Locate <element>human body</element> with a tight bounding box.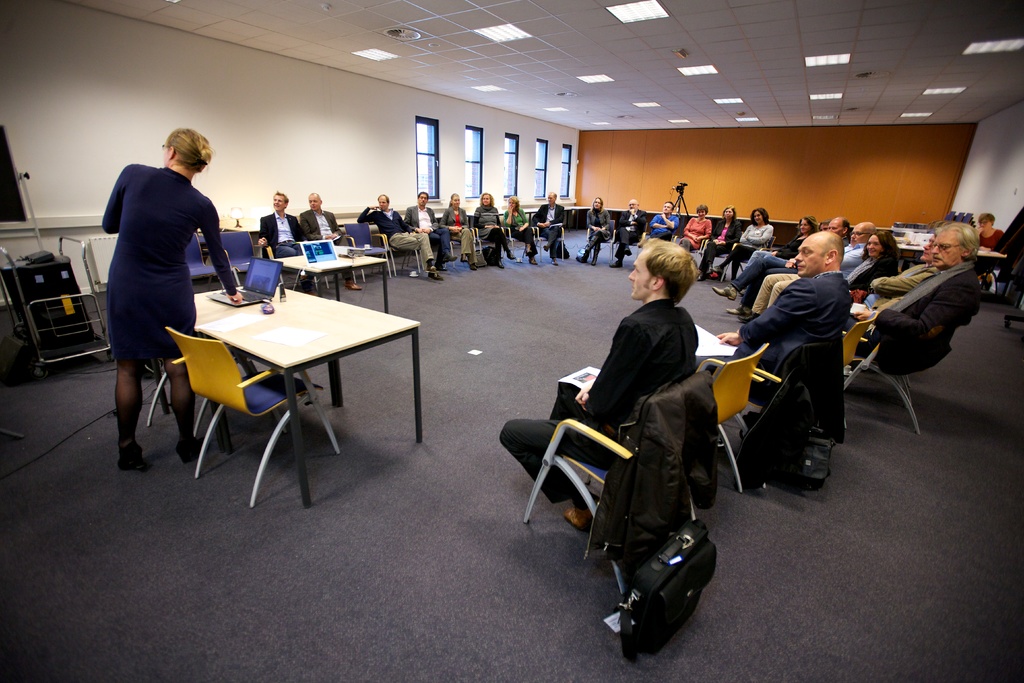
box(710, 219, 772, 280).
